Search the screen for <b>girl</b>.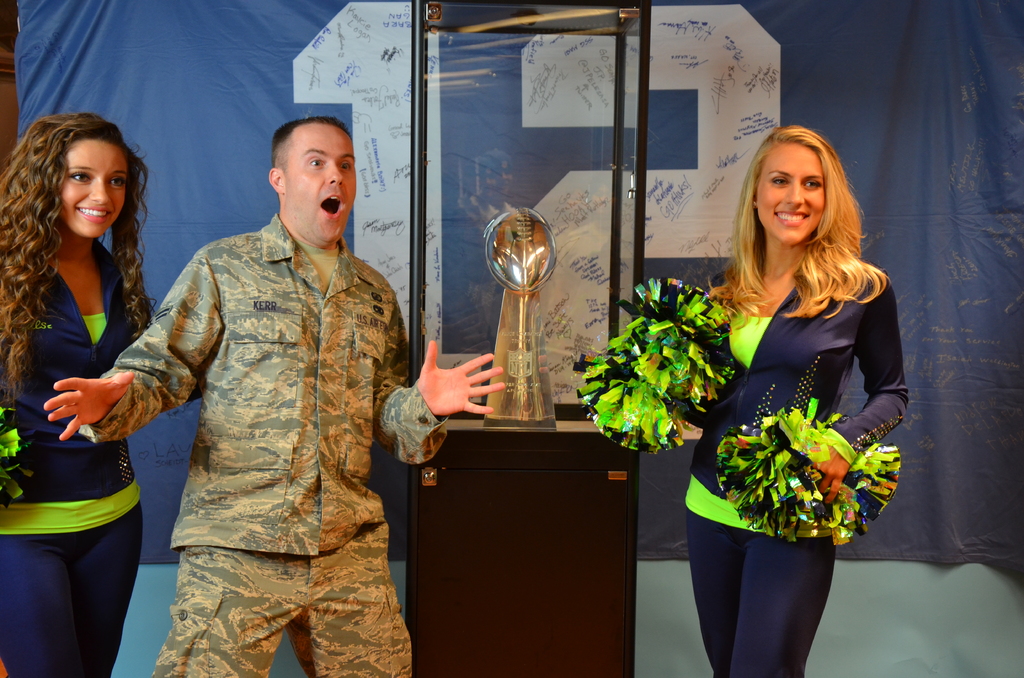
Found at (672, 121, 917, 676).
